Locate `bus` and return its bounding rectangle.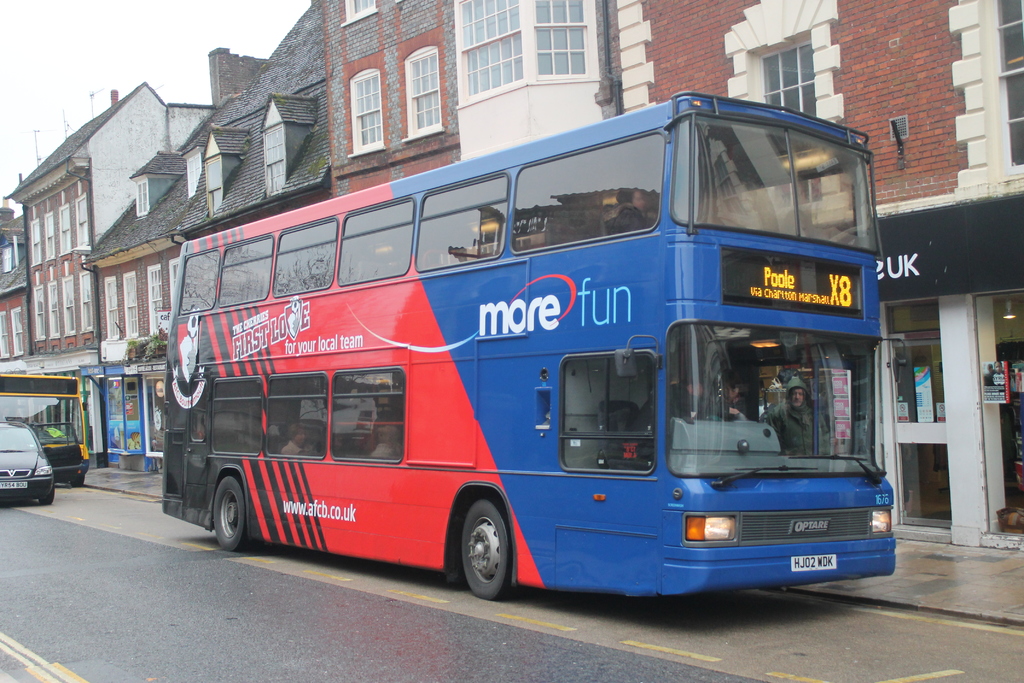
[left=1, top=368, right=90, bottom=494].
